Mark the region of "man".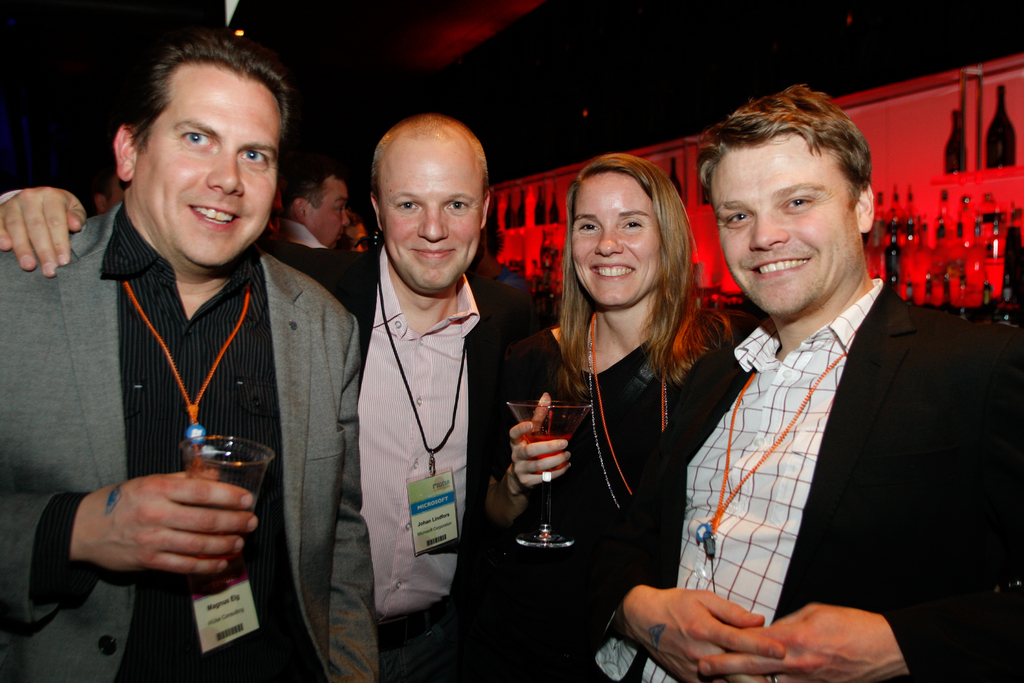
Region: <bbox>653, 104, 979, 669</bbox>.
